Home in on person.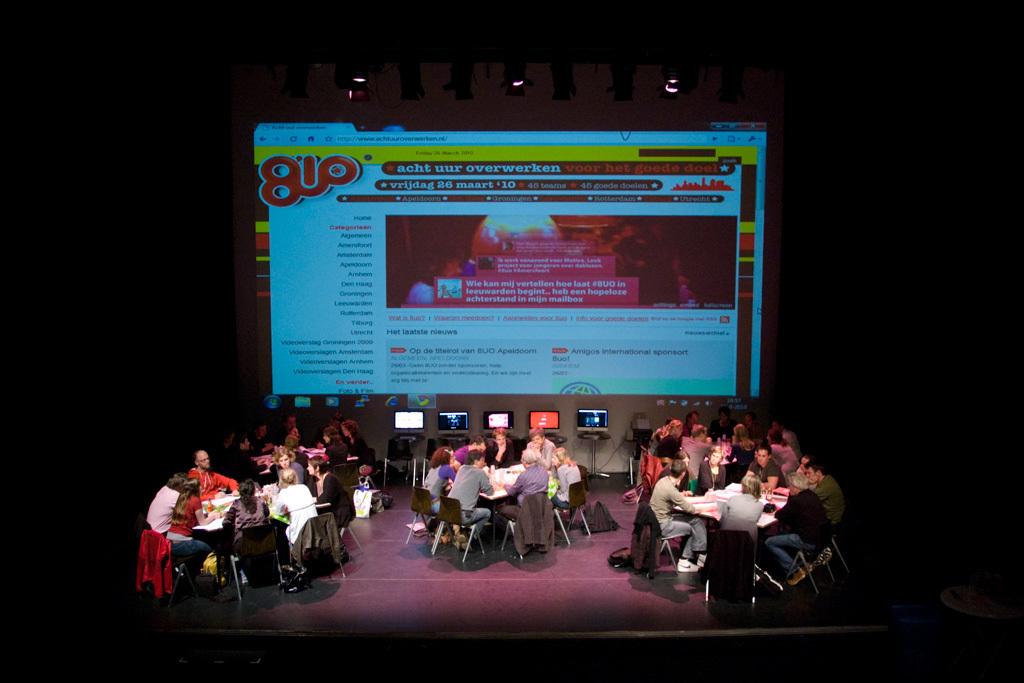
Homed in at {"left": 338, "top": 420, "right": 374, "bottom": 465}.
